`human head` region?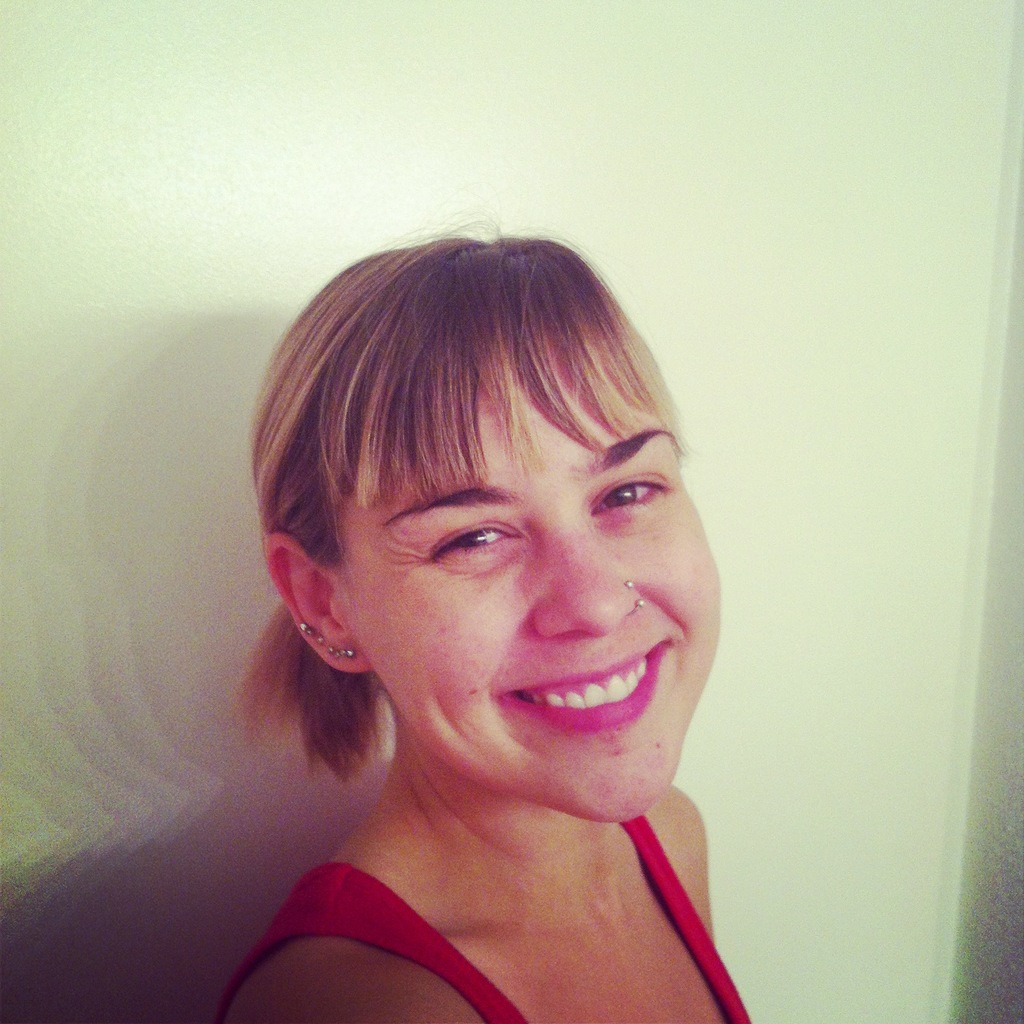
[x1=250, y1=231, x2=739, y2=877]
